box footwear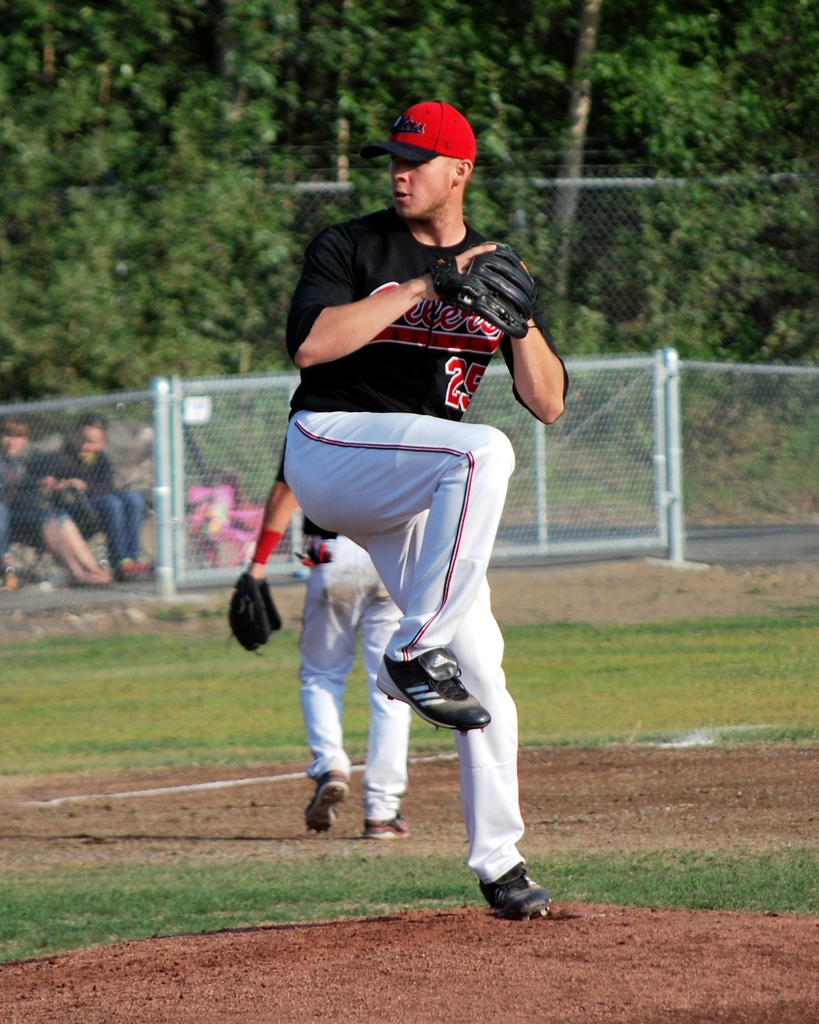
bbox=(482, 856, 557, 917)
